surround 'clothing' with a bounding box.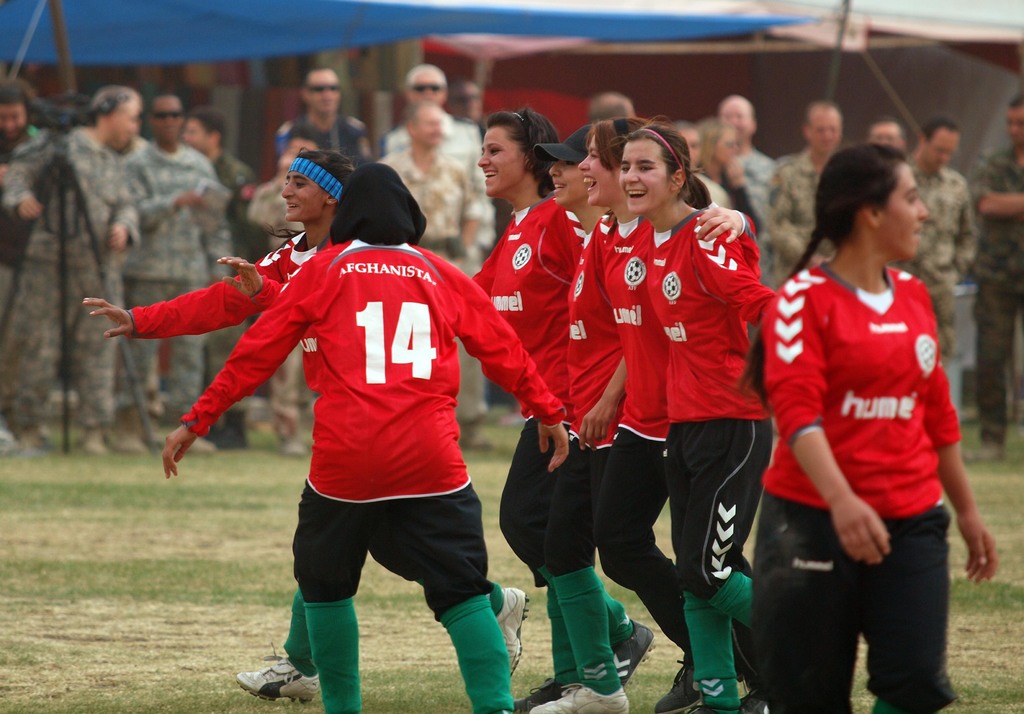
[x1=188, y1=234, x2=570, y2=713].
